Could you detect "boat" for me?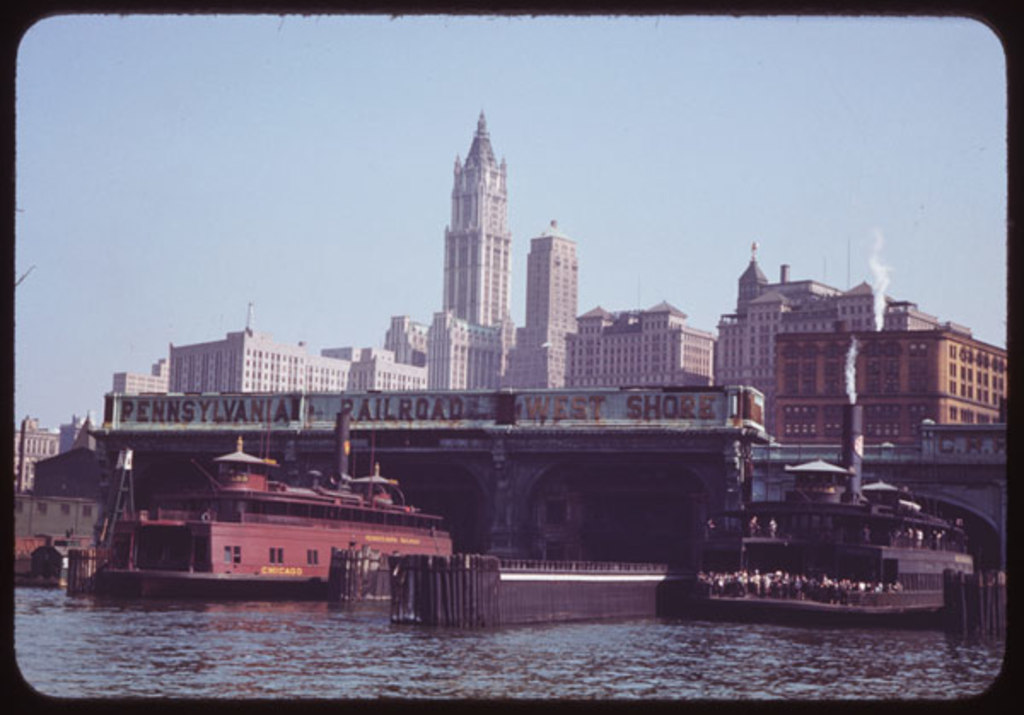
Detection result: [68, 416, 474, 604].
